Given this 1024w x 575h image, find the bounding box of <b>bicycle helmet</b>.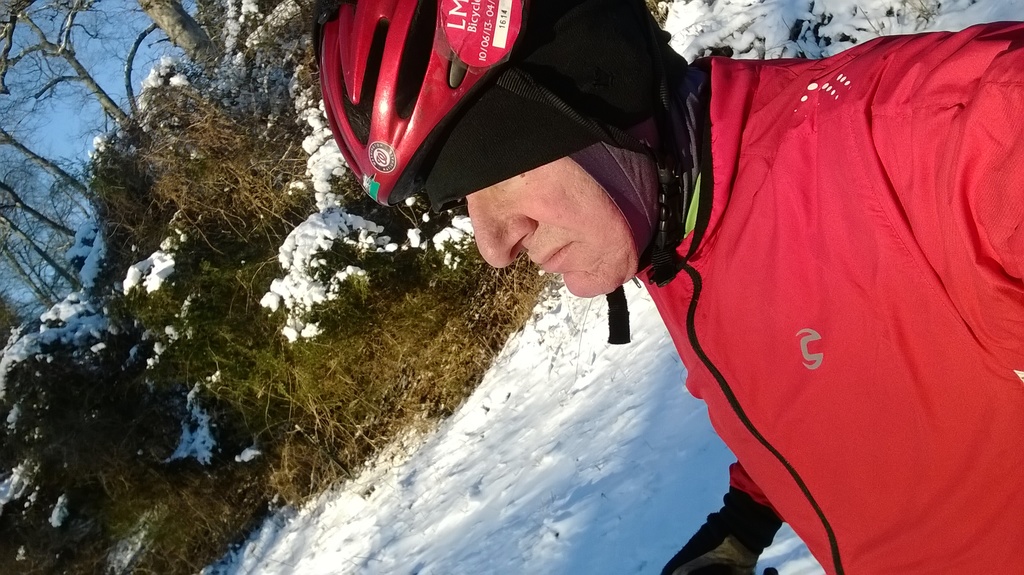
{"x1": 312, "y1": 0, "x2": 524, "y2": 209}.
